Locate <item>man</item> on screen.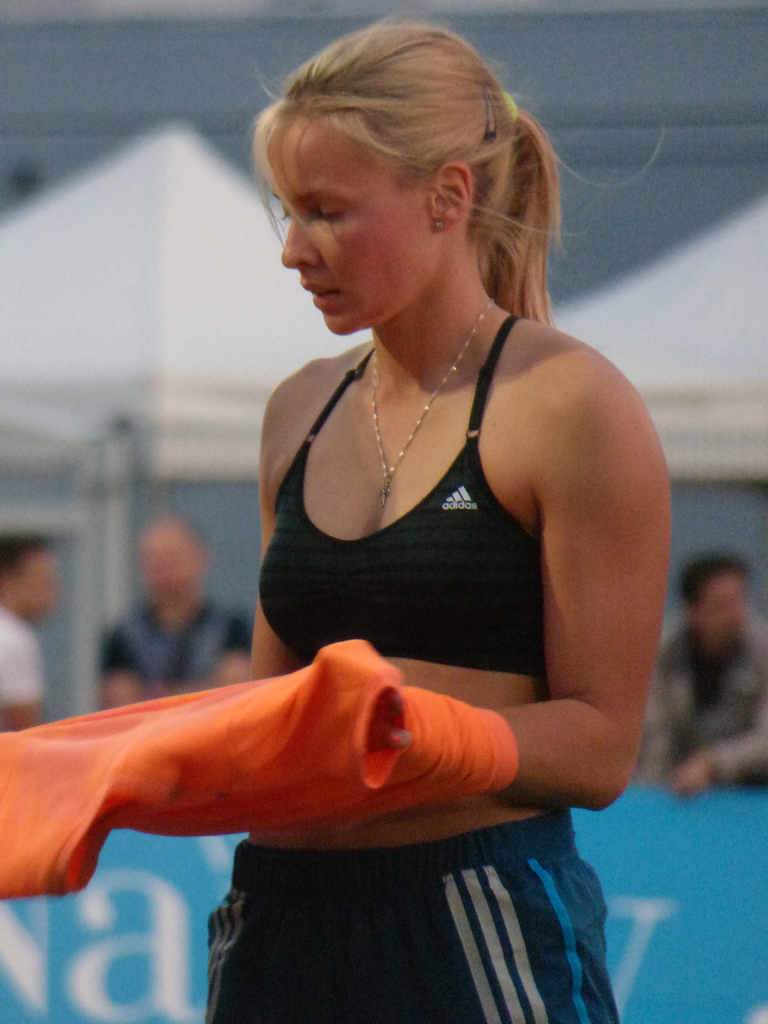
On screen at select_region(0, 534, 56, 737).
